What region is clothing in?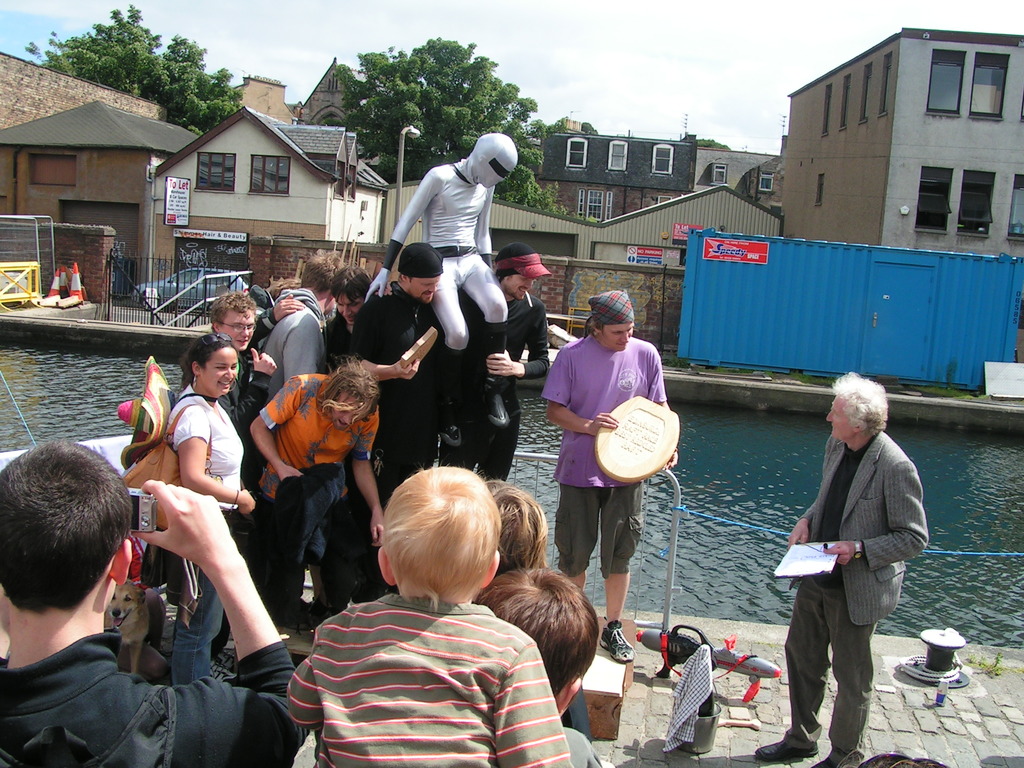
left=271, top=561, right=575, bottom=751.
